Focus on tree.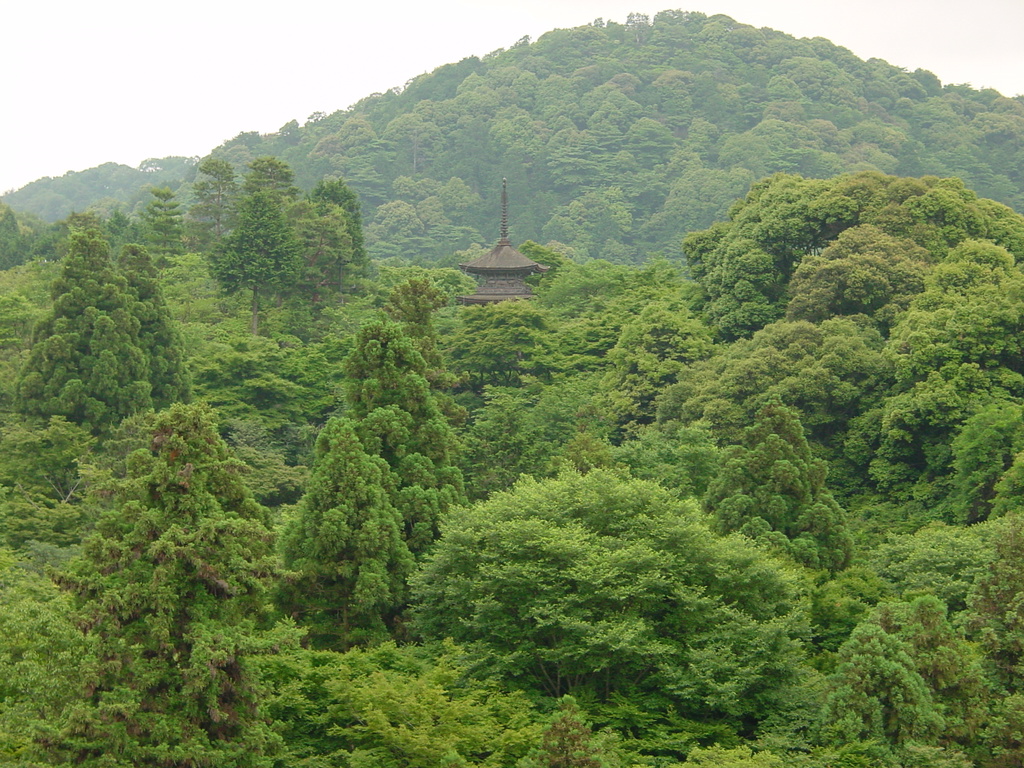
Focused at {"left": 22, "top": 218, "right": 200, "bottom": 458}.
